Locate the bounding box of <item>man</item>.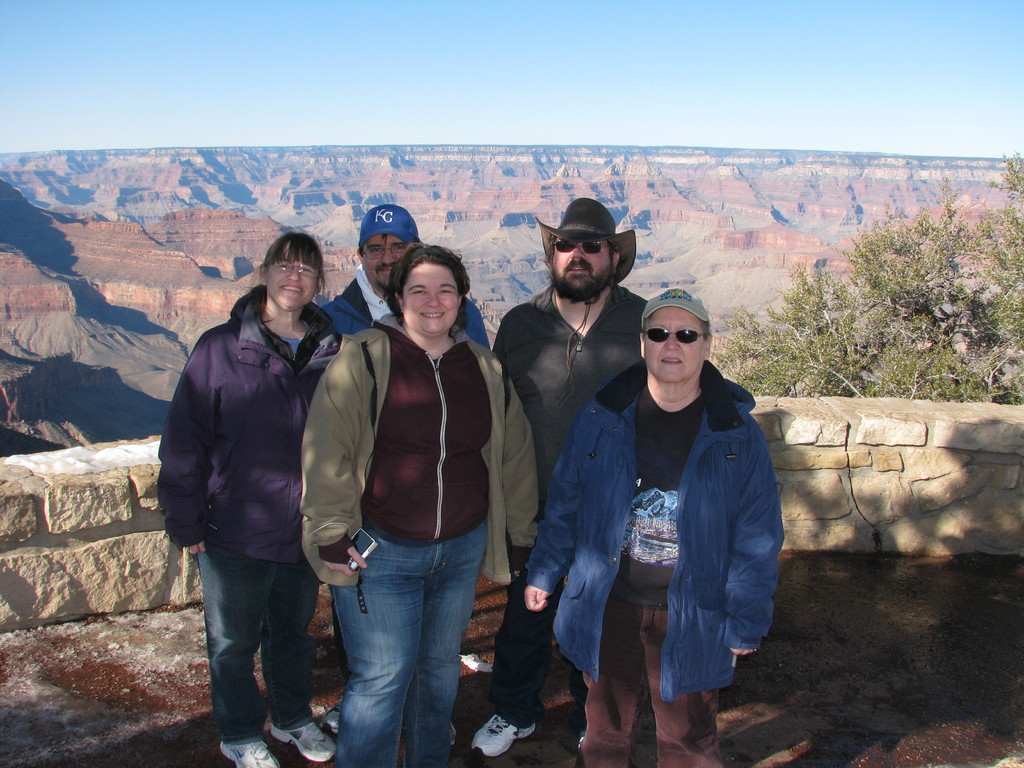
Bounding box: [x1=324, y1=202, x2=493, y2=349].
